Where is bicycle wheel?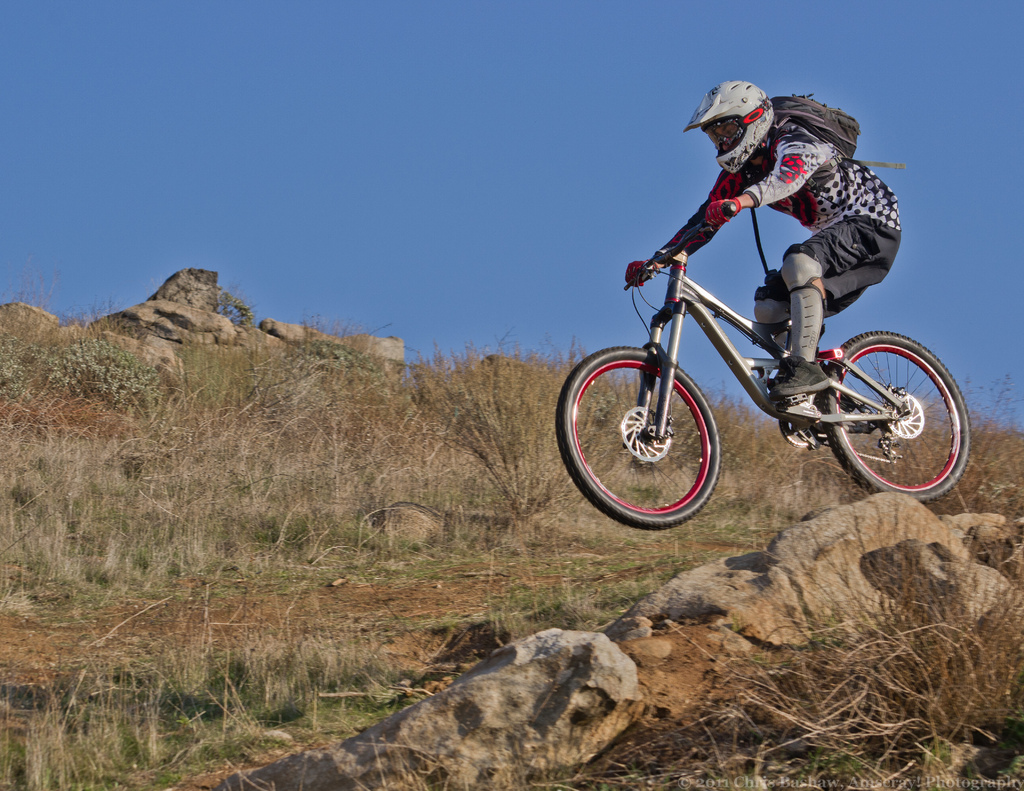
551/346/718/532.
